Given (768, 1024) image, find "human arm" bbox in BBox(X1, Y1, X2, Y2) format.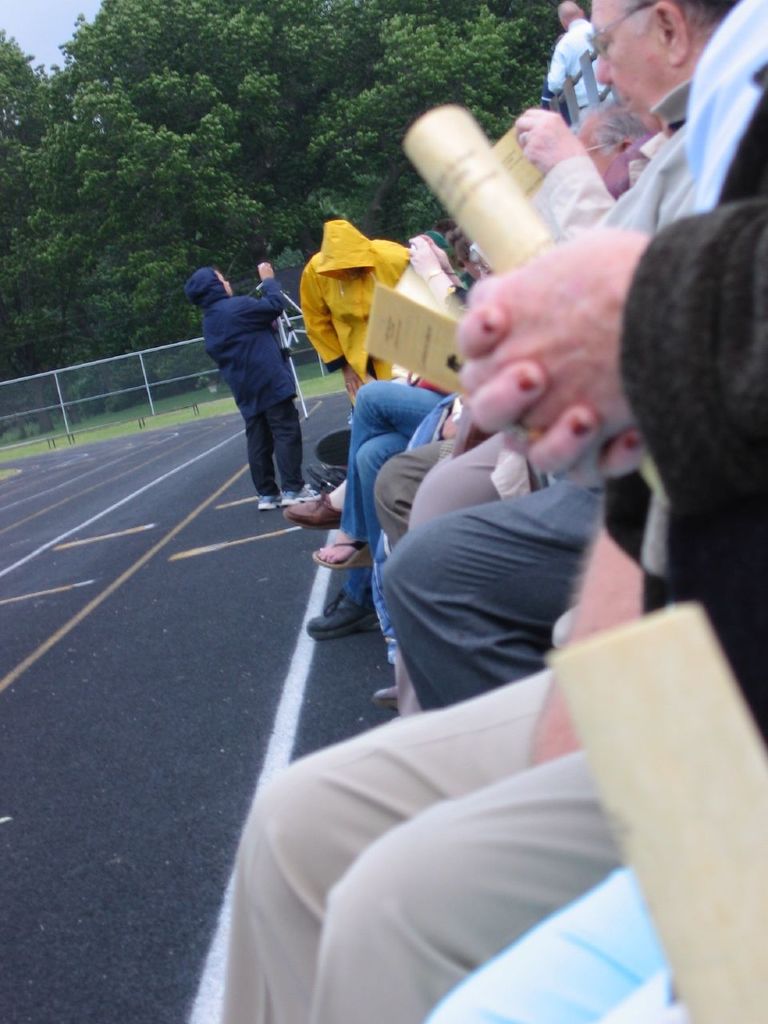
BBox(482, 183, 766, 424).
